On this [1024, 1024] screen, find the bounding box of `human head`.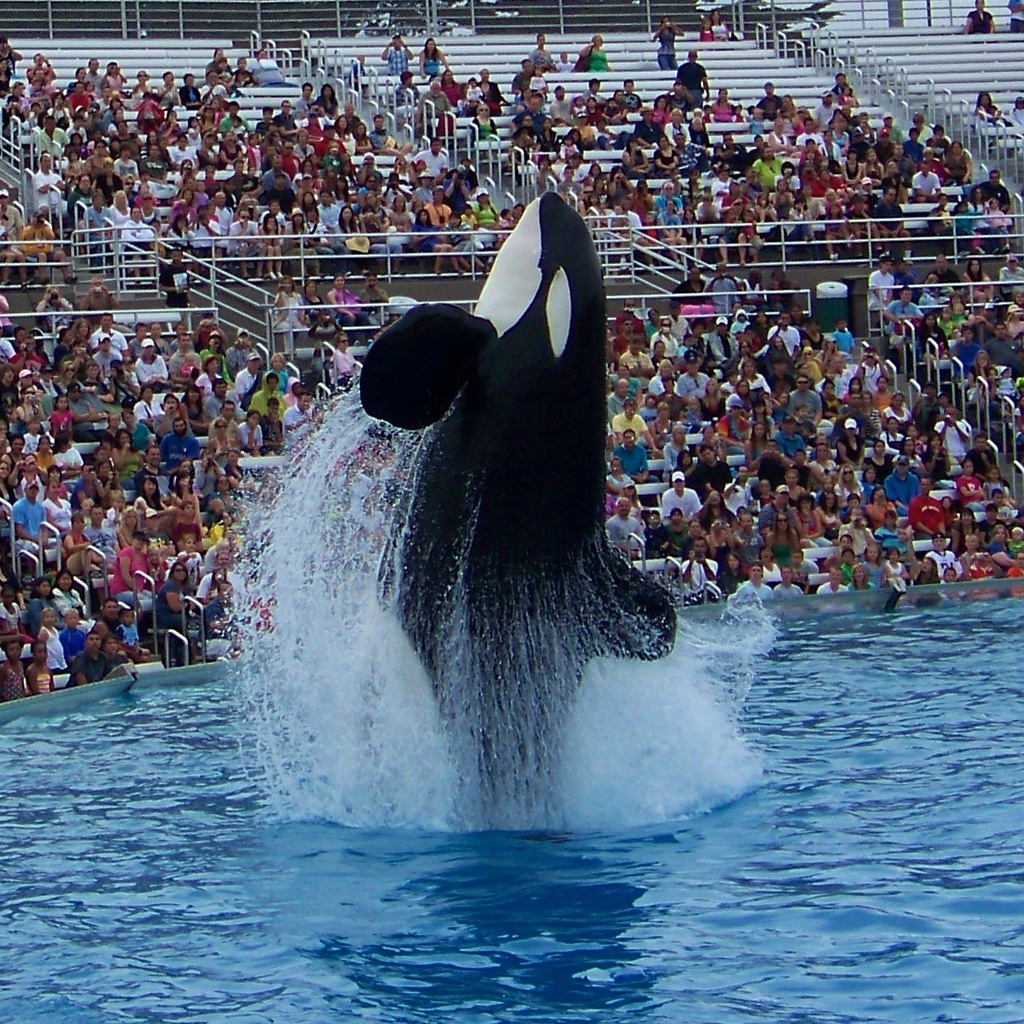
Bounding box: rect(984, 503, 993, 522).
